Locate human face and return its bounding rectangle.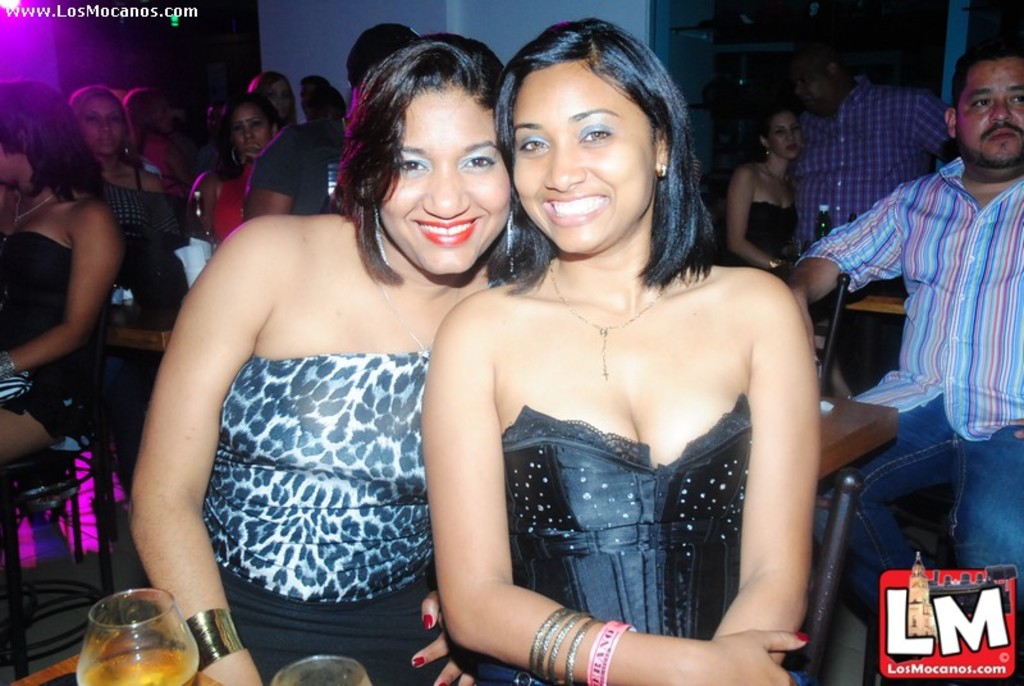
81/92/123/157.
